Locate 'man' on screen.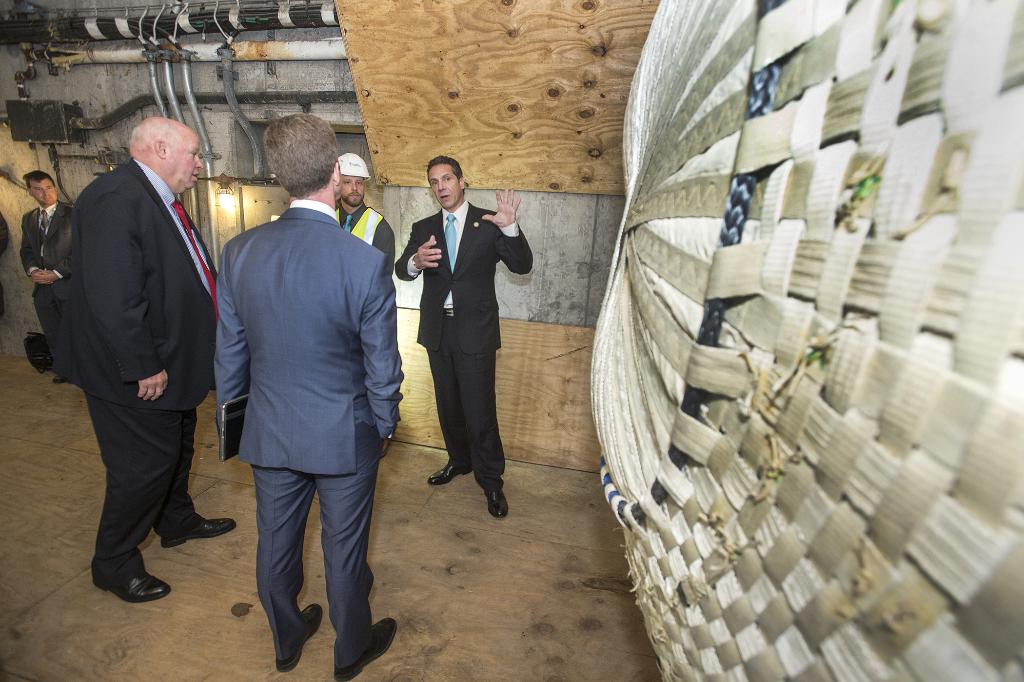
On screen at 21 170 81 387.
